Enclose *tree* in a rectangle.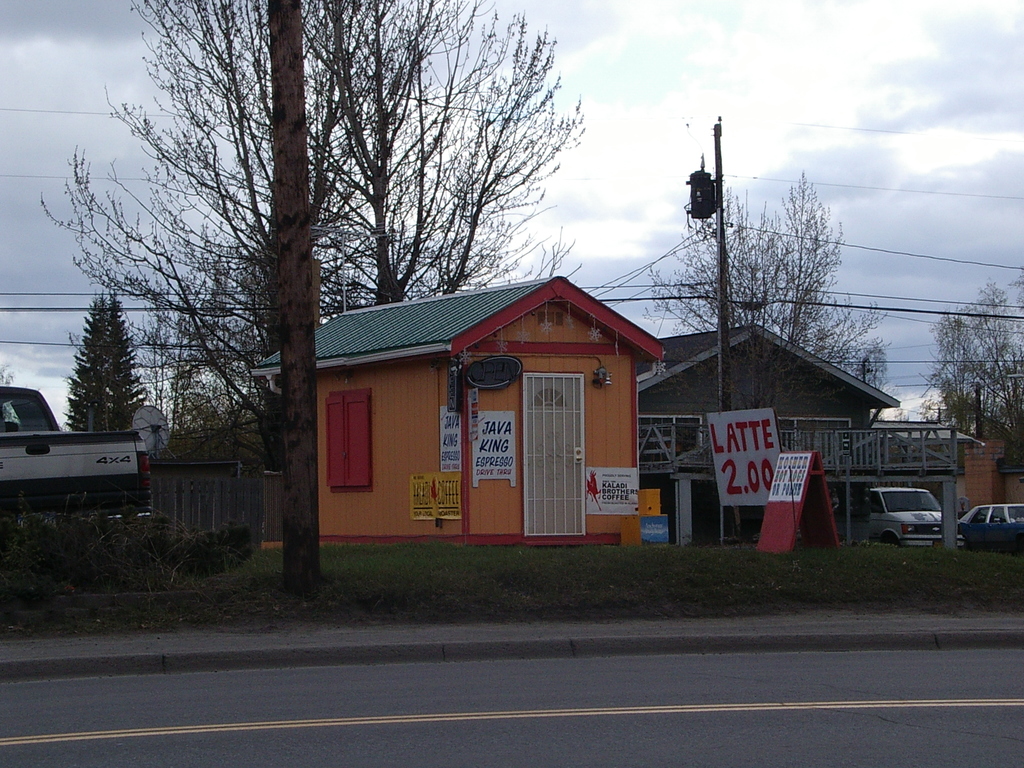
crop(650, 188, 891, 406).
